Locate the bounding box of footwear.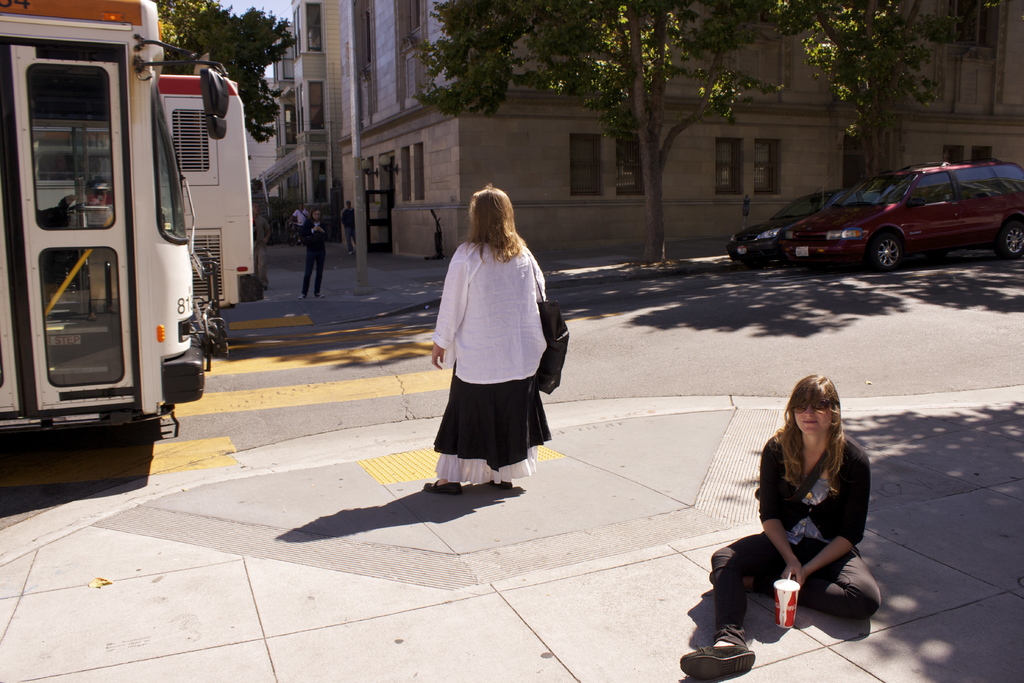
Bounding box: l=421, t=476, r=466, b=497.
